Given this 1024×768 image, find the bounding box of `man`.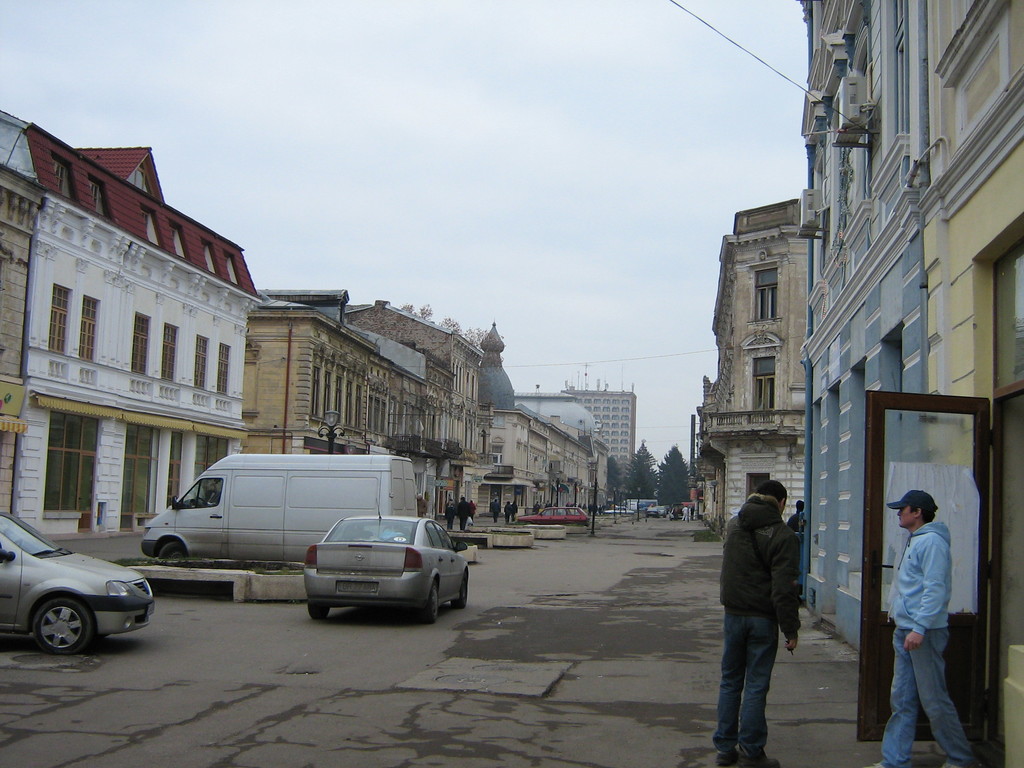
BBox(454, 496, 470, 529).
